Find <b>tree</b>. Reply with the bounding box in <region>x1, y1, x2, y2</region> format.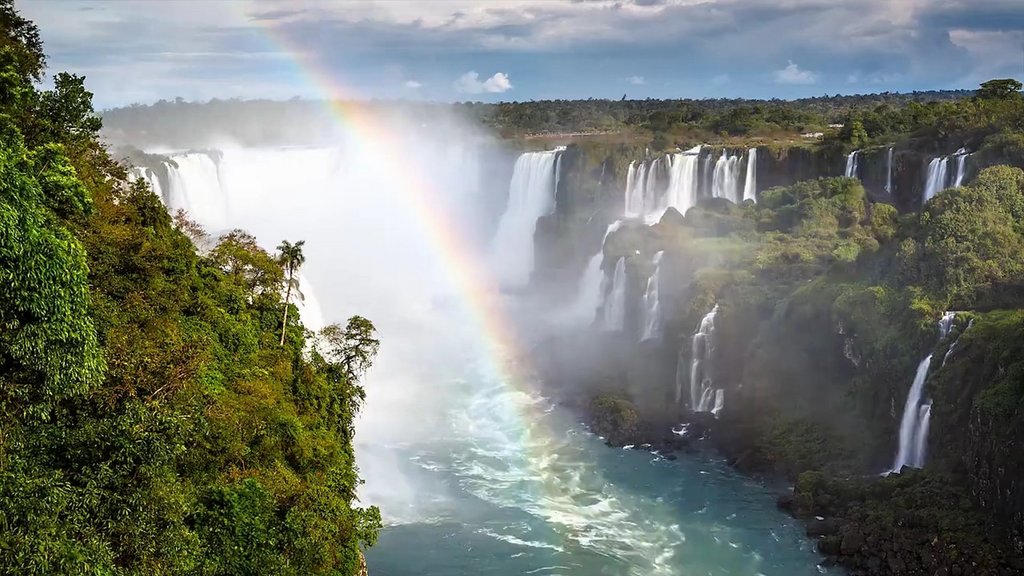
<region>269, 239, 305, 348</region>.
